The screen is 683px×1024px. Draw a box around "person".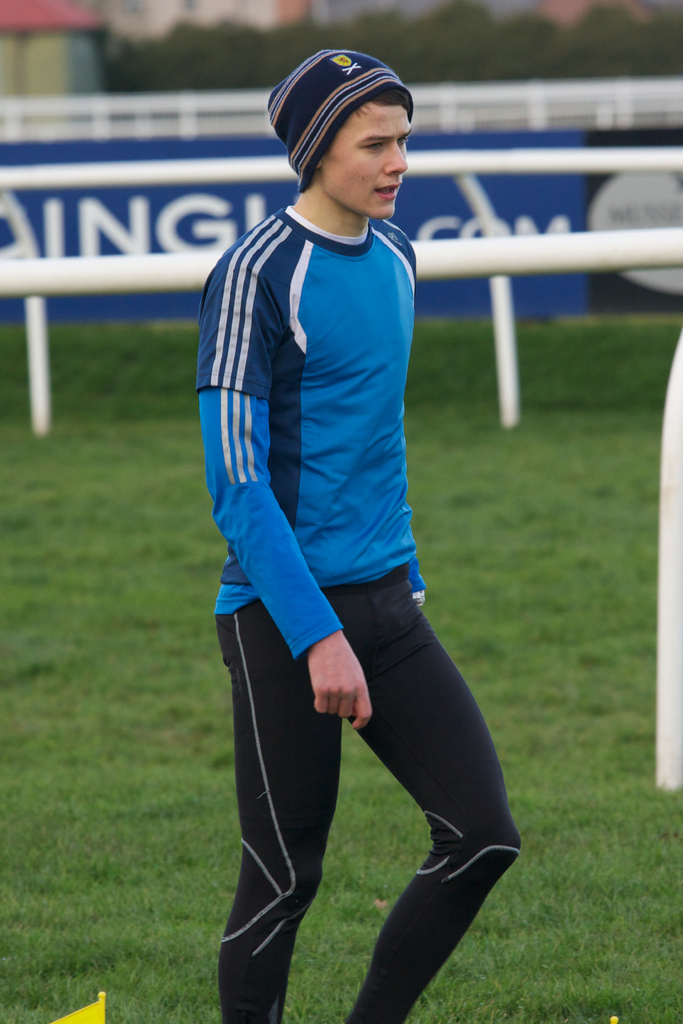
detection(197, 47, 526, 1023).
